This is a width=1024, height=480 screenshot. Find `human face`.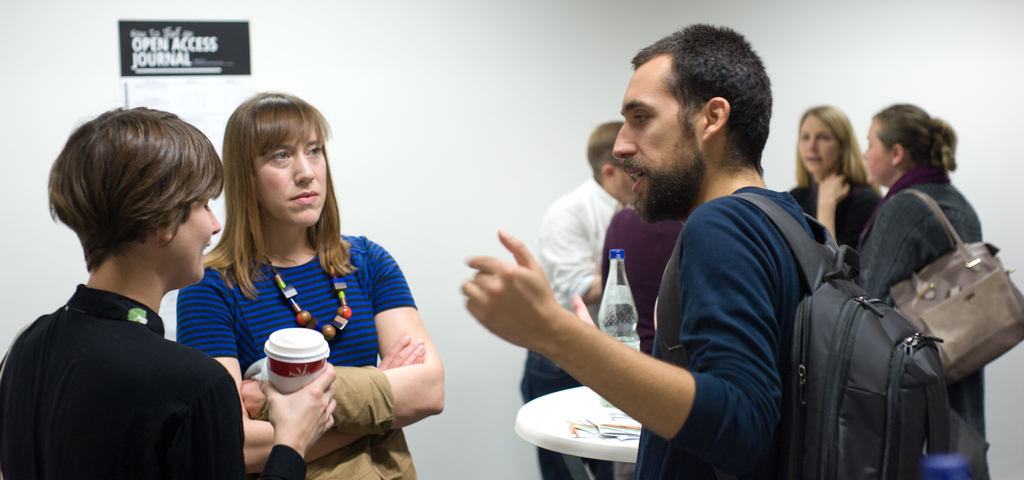
Bounding box: <box>611,54,698,223</box>.
